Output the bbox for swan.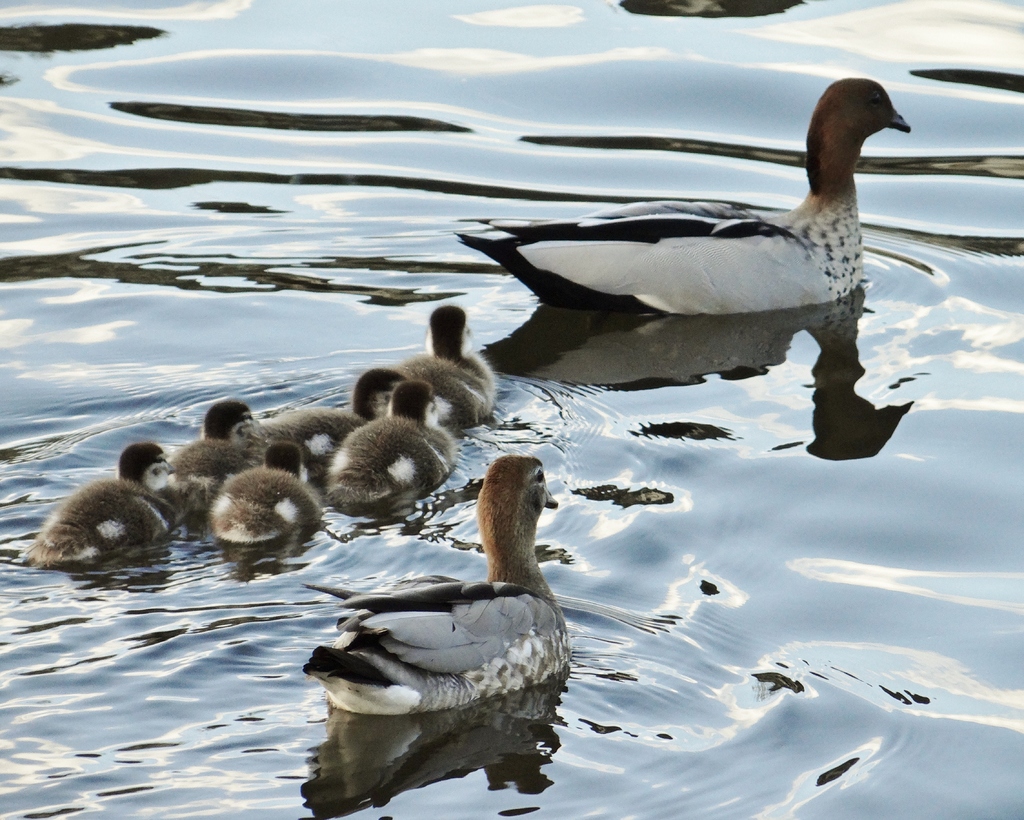
<bbox>327, 433, 589, 762</bbox>.
